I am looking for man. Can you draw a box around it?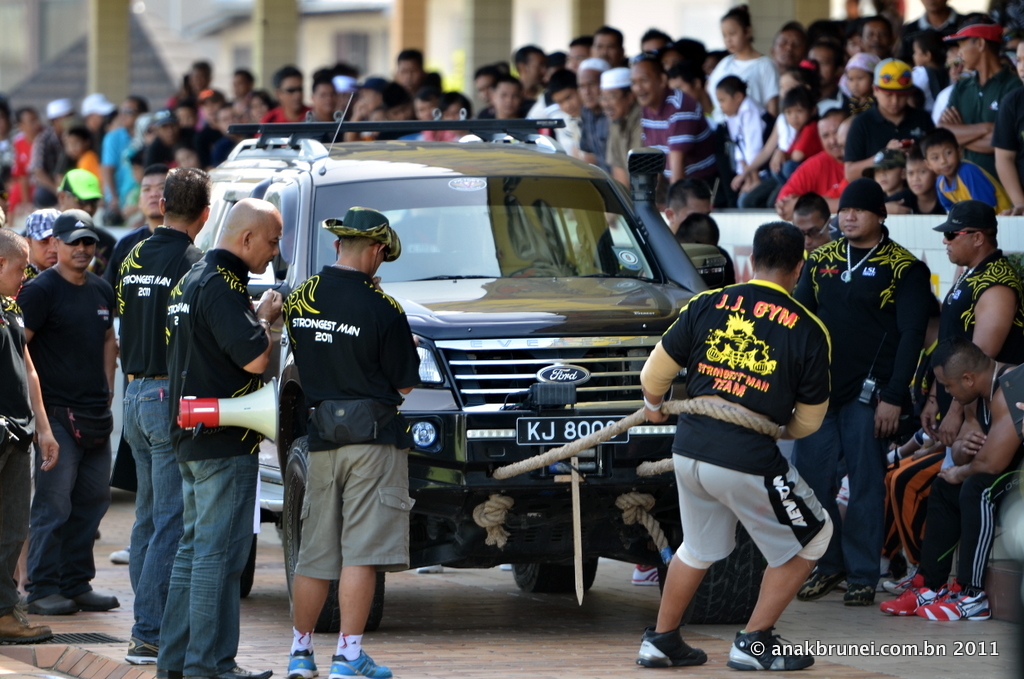
Sure, the bounding box is 398/47/420/89.
